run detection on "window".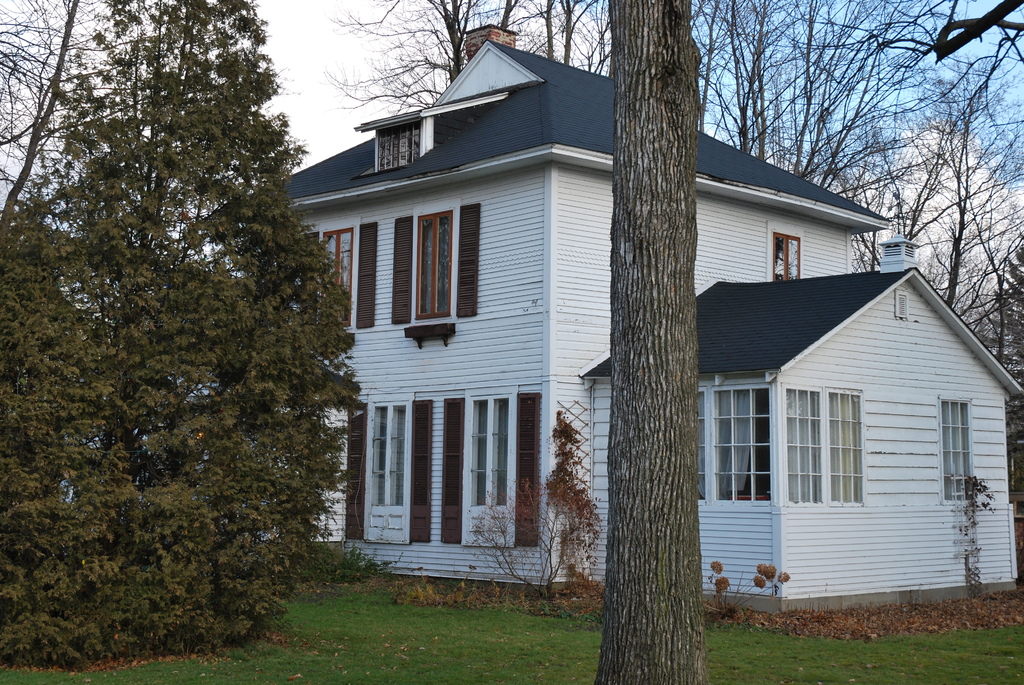
Result: select_region(694, 393, 714, 500).
